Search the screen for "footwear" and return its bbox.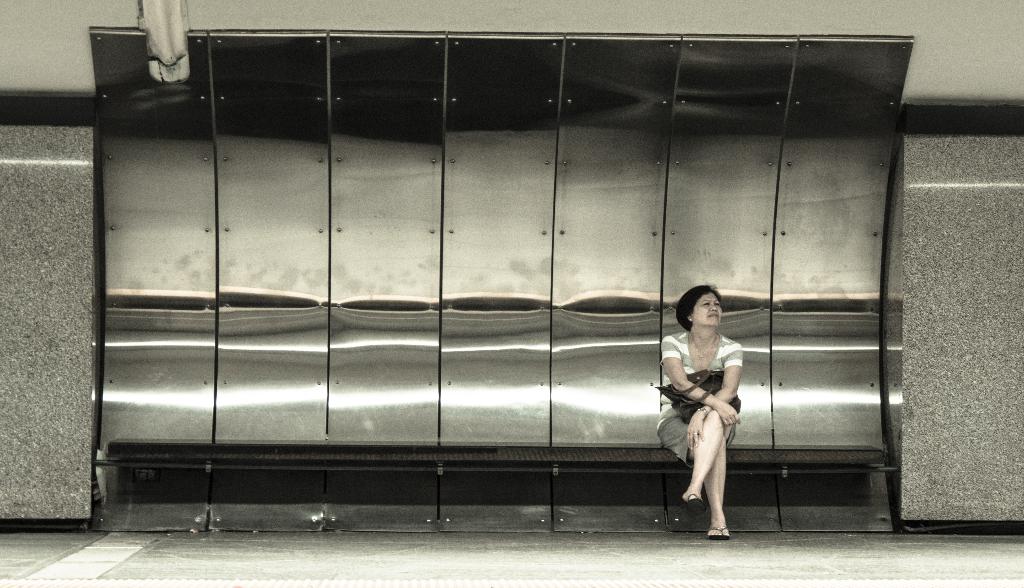
Found: (left=680, top=496, right=710, bottom=509).
